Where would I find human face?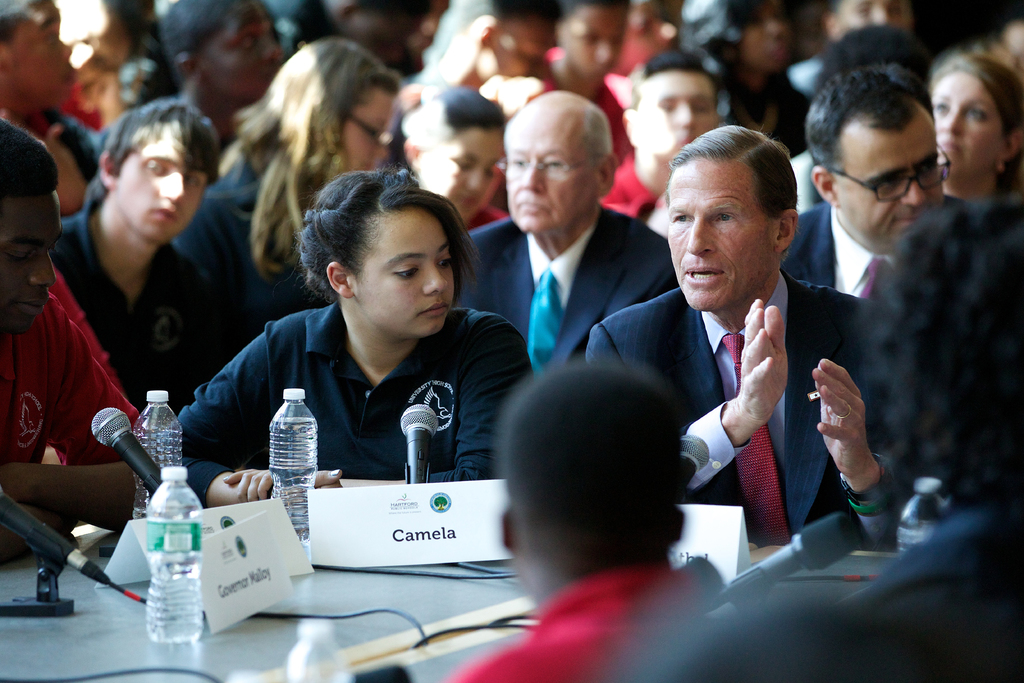
At [339,94,396,168].
